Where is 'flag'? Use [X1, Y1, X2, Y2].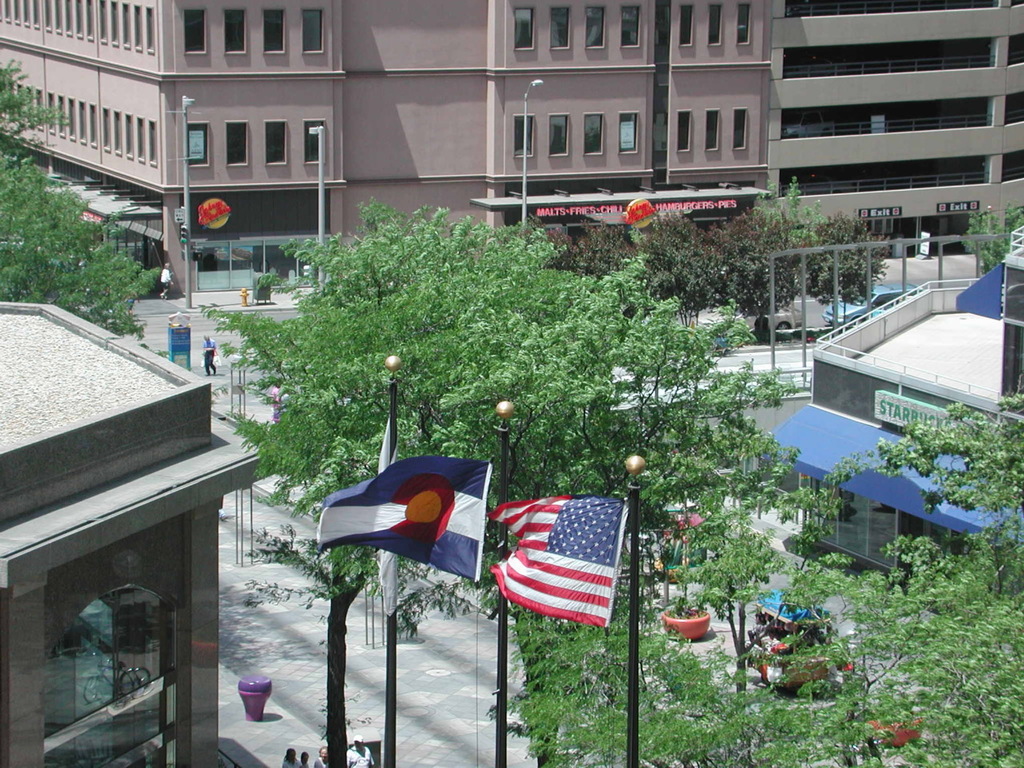
[470, 506, 622, 638].
